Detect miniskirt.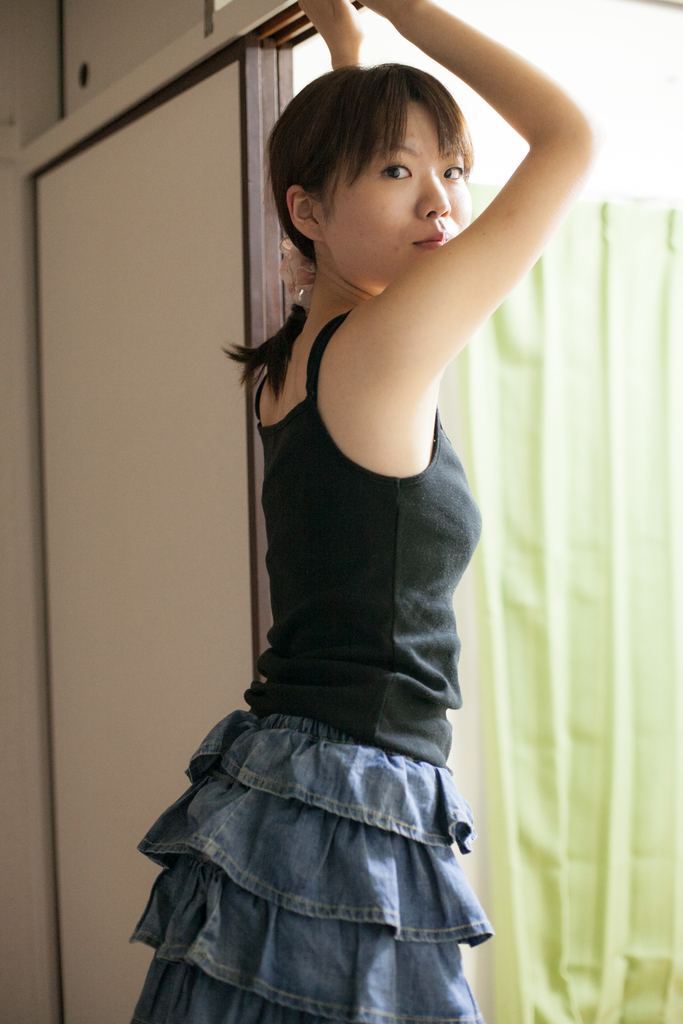
Detected at 123/705/494/1023.
